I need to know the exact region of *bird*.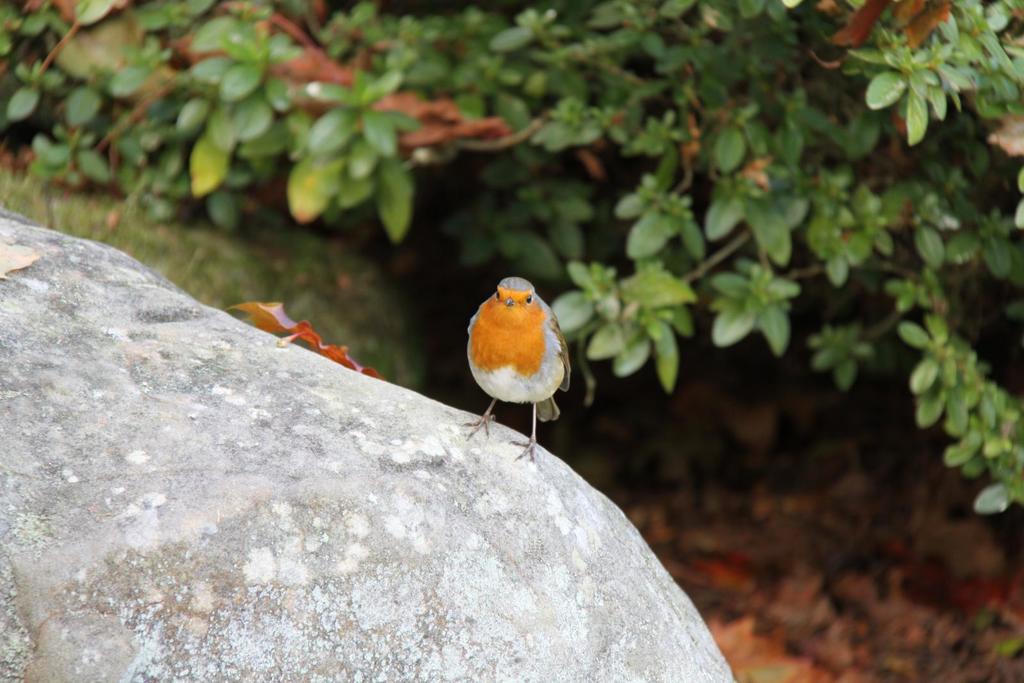
Region: [462, 279, 574, 442].
